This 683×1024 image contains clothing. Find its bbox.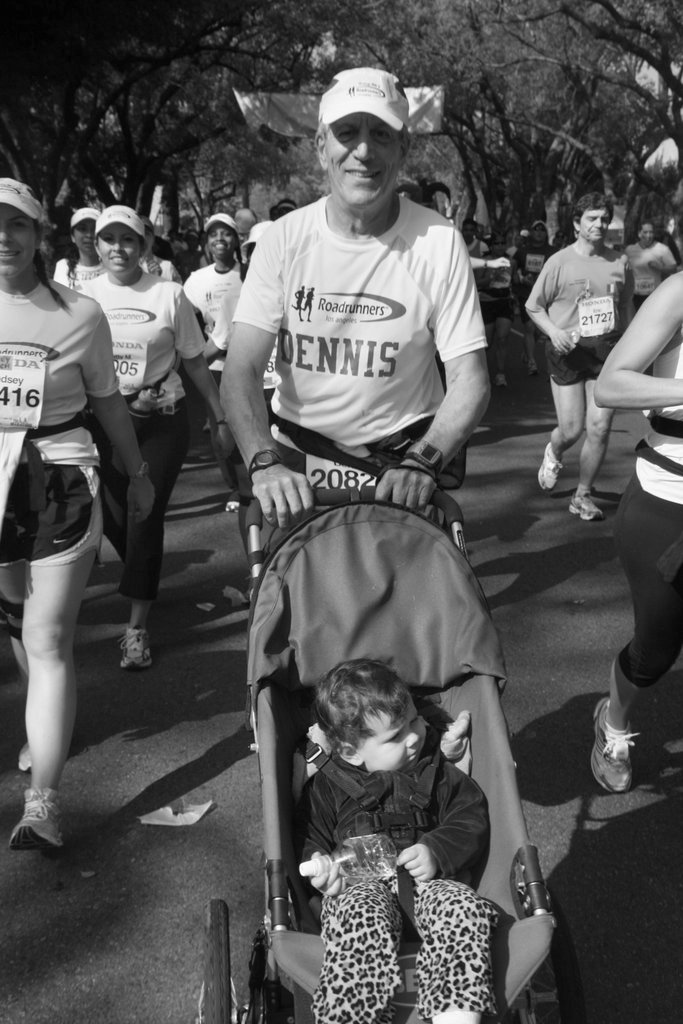
region(628, 340, 682, 734).
